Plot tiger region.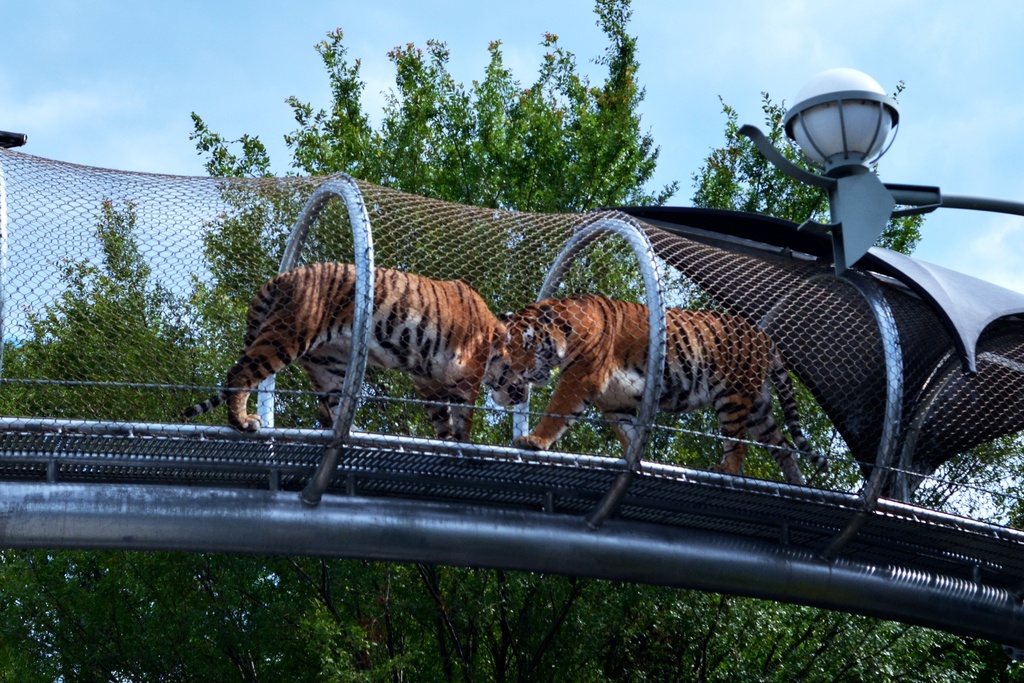
Plotted at (left=174, top=268, right=514, bottom=438).
